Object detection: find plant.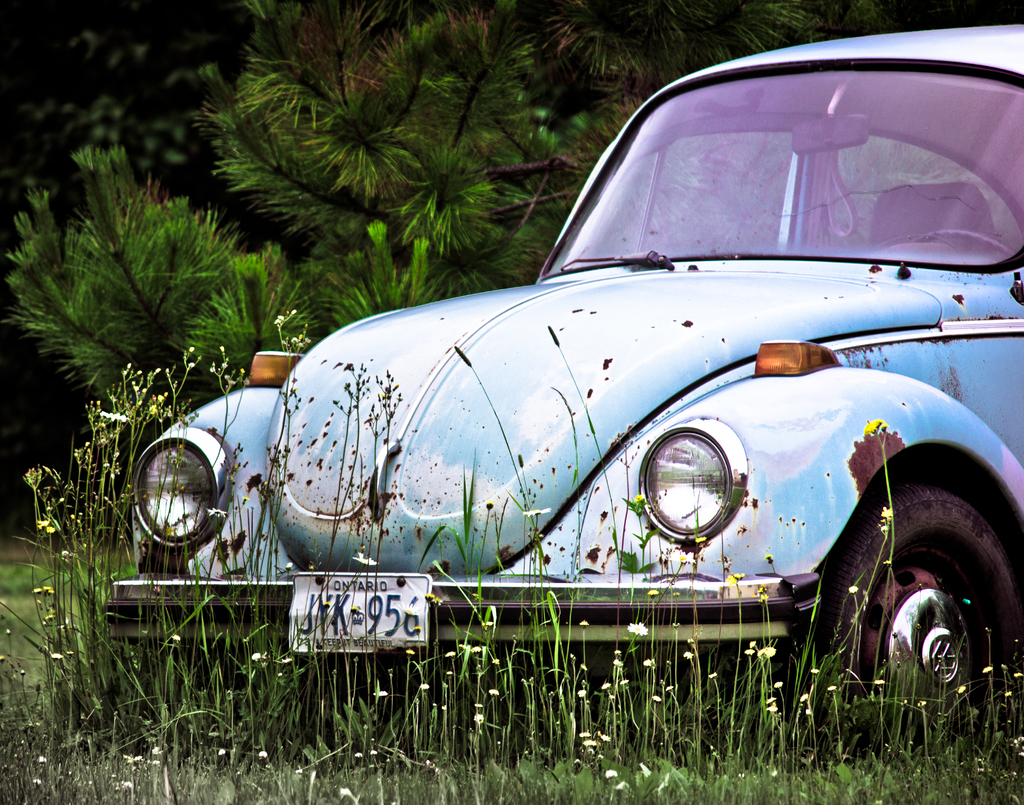
0/510/164/804.
